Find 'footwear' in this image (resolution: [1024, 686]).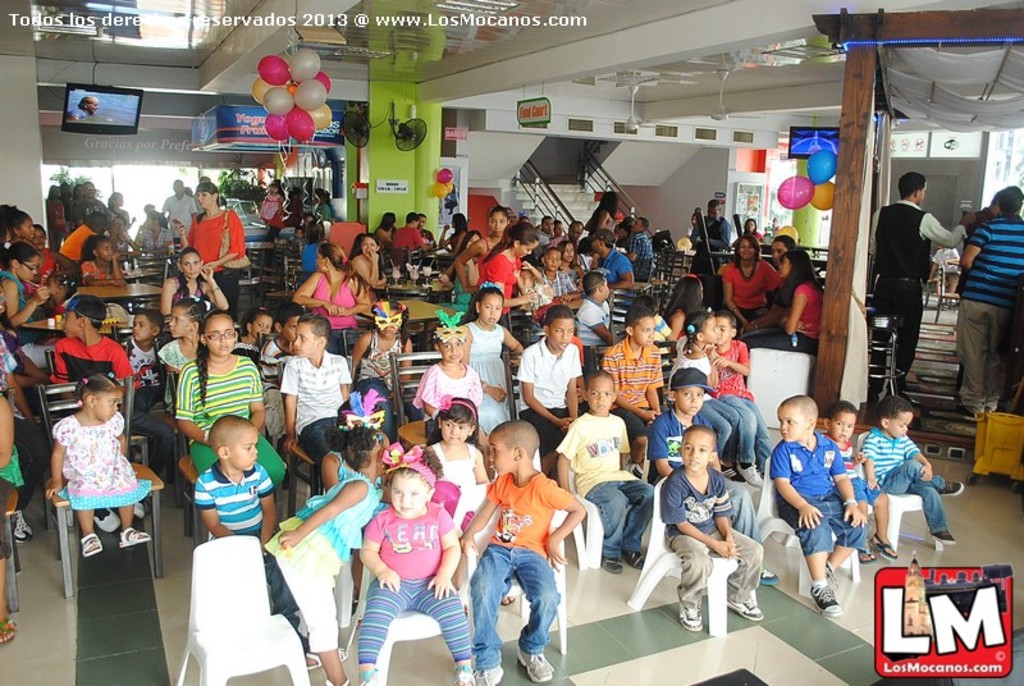
left=325, top=674, right=346, bottom=685.
